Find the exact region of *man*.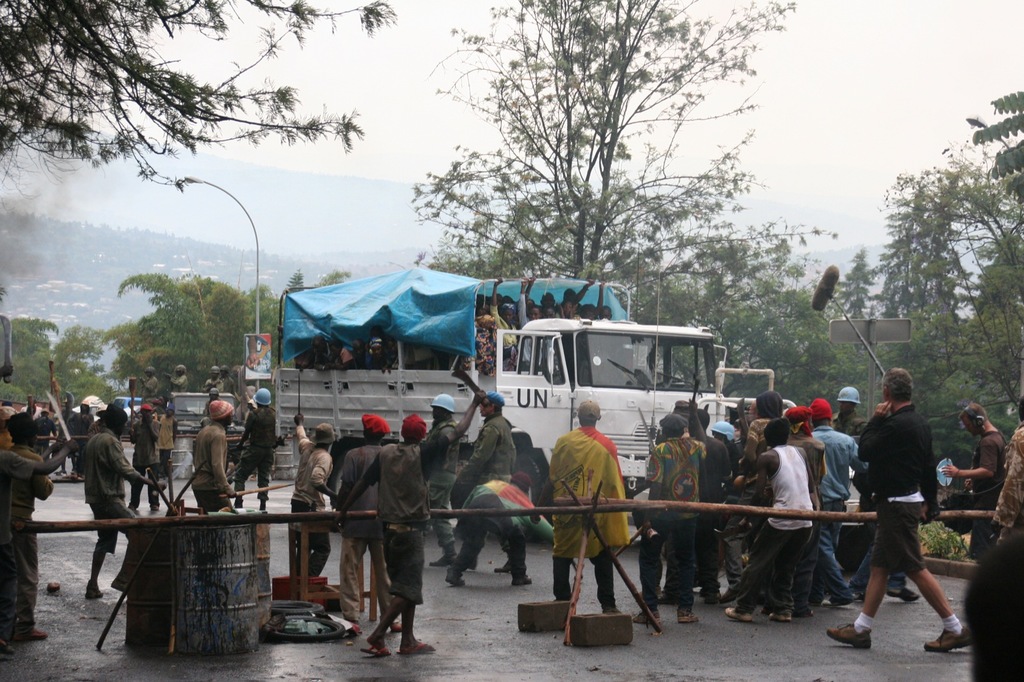
Exact region: <region>993, 393, 1023, 542</region>.
